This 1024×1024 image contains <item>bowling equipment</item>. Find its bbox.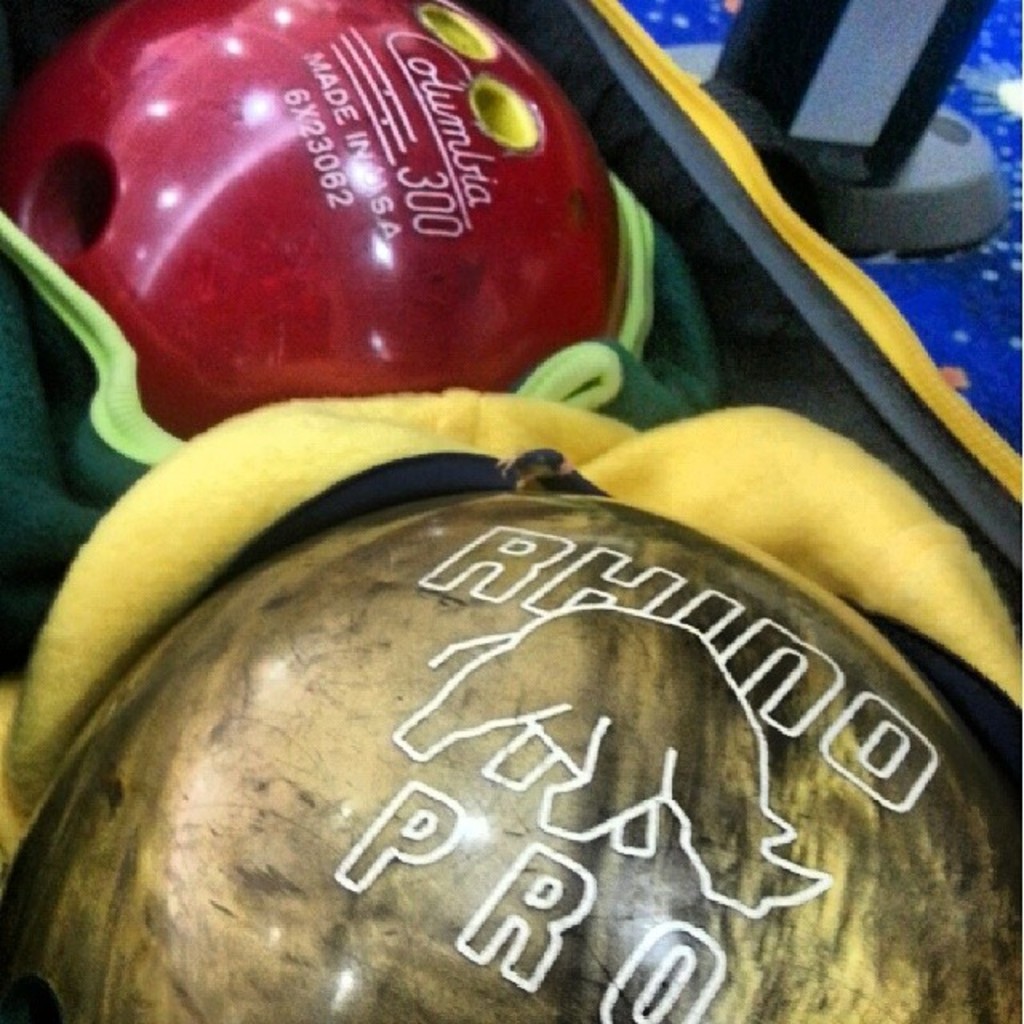
0/0/626/446.
